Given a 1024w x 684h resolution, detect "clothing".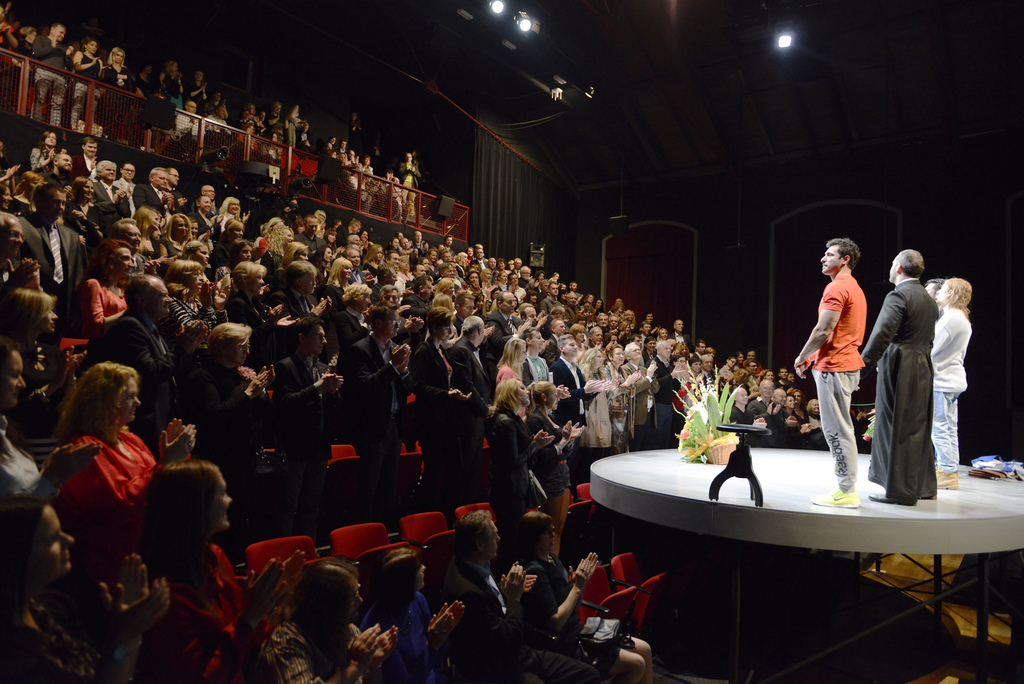
[366,265,376,272].
